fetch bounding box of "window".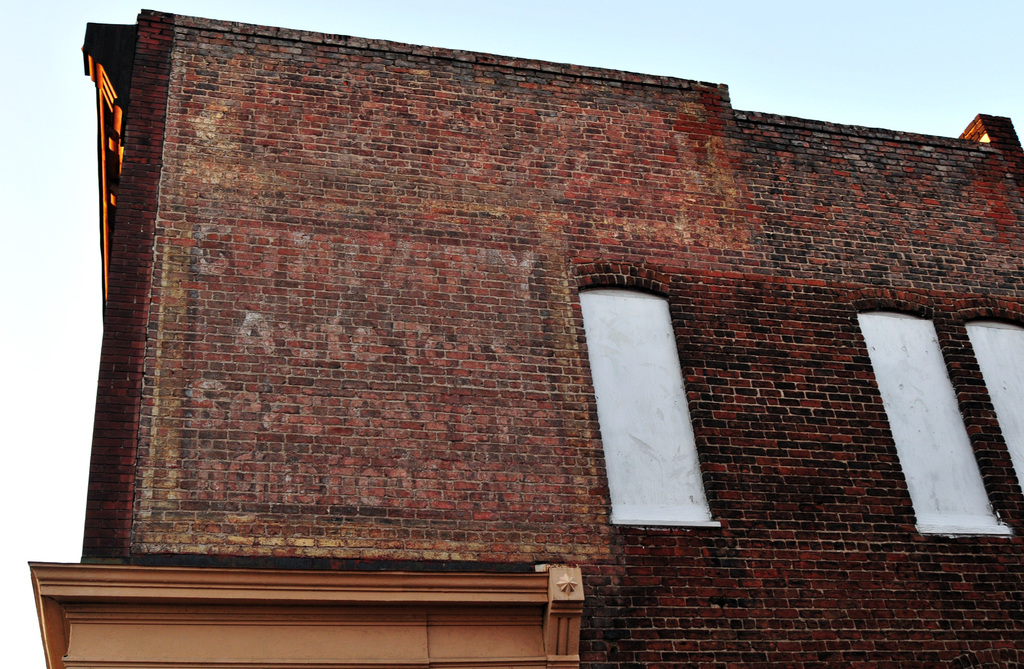
Bbox: {"x1": 856, "y1": 309, "x2": 1007, "y2": 535}.
